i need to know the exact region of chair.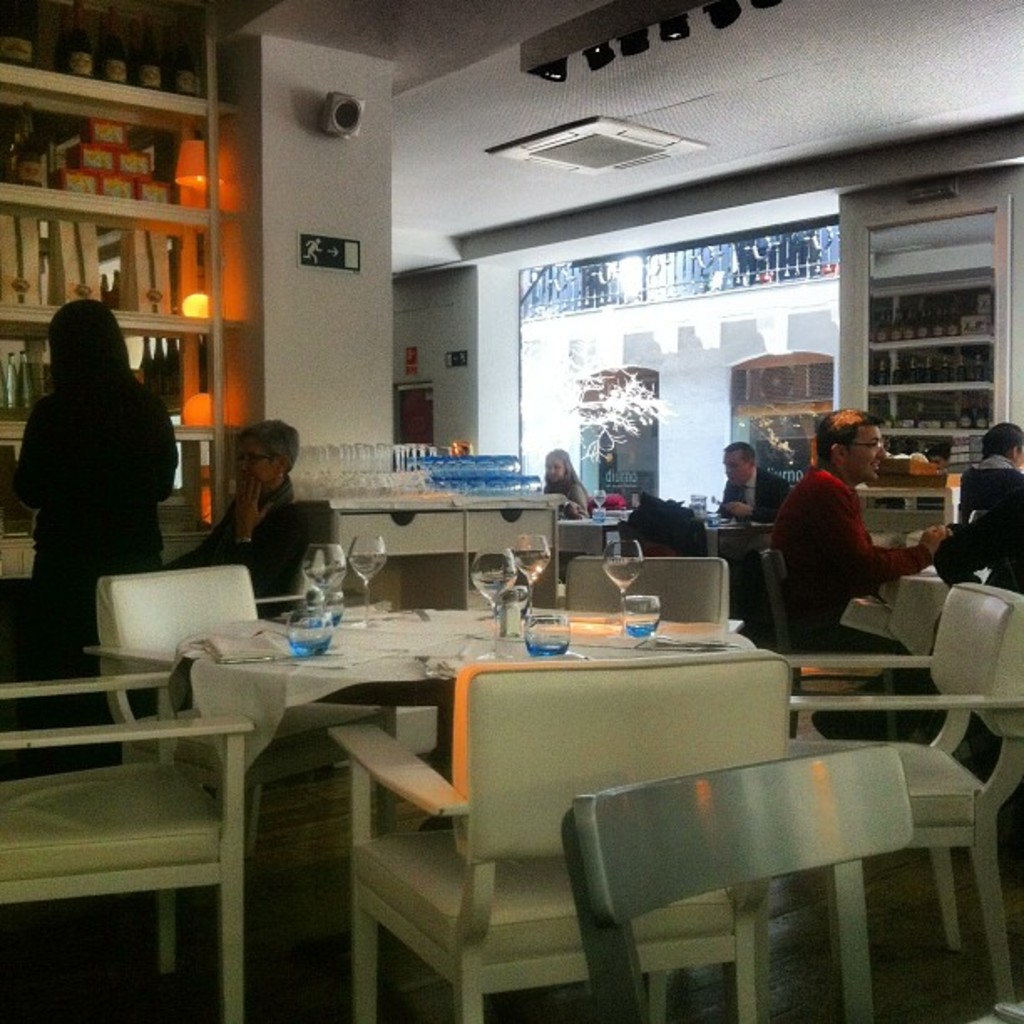
Region: {"x1": 559, "y1": 743, "x2": 920, "y2": 1022}.
